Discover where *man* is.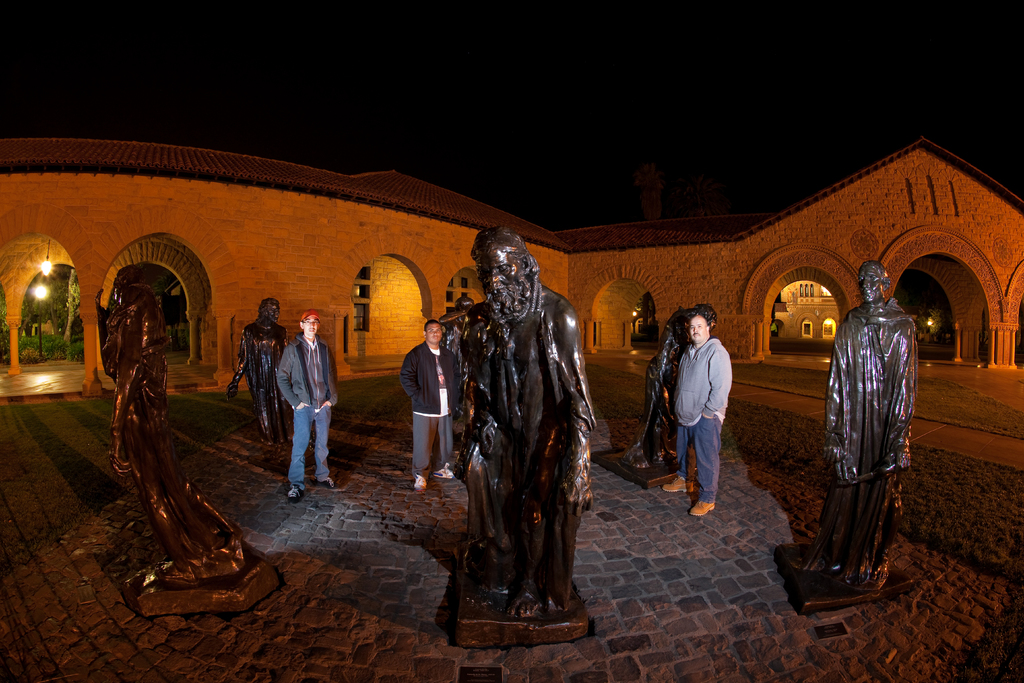
Discovered at <box>440,297,475,419</box>.
